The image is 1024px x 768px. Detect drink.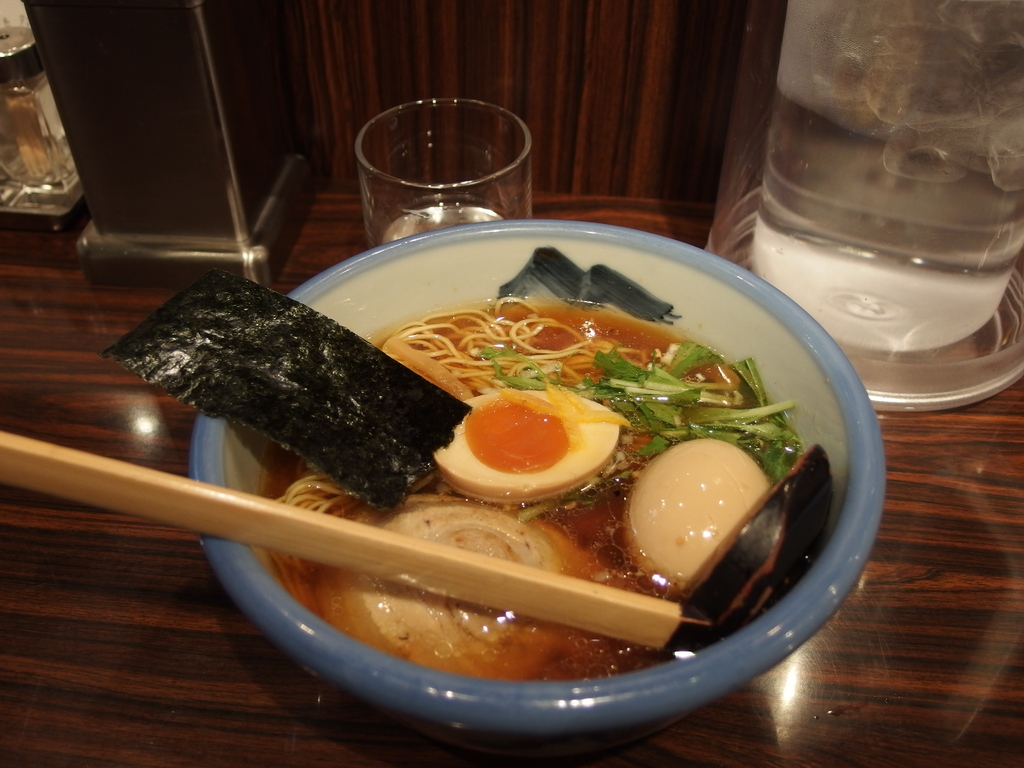
Detection: bbox=[781, 0, 1023, 353].
